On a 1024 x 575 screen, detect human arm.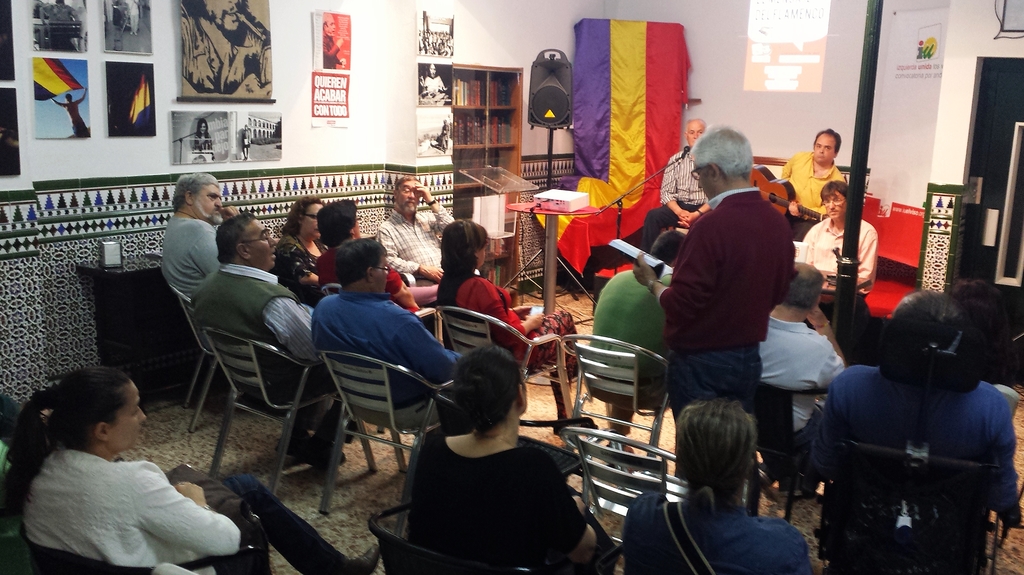
990,397,1021,527.
